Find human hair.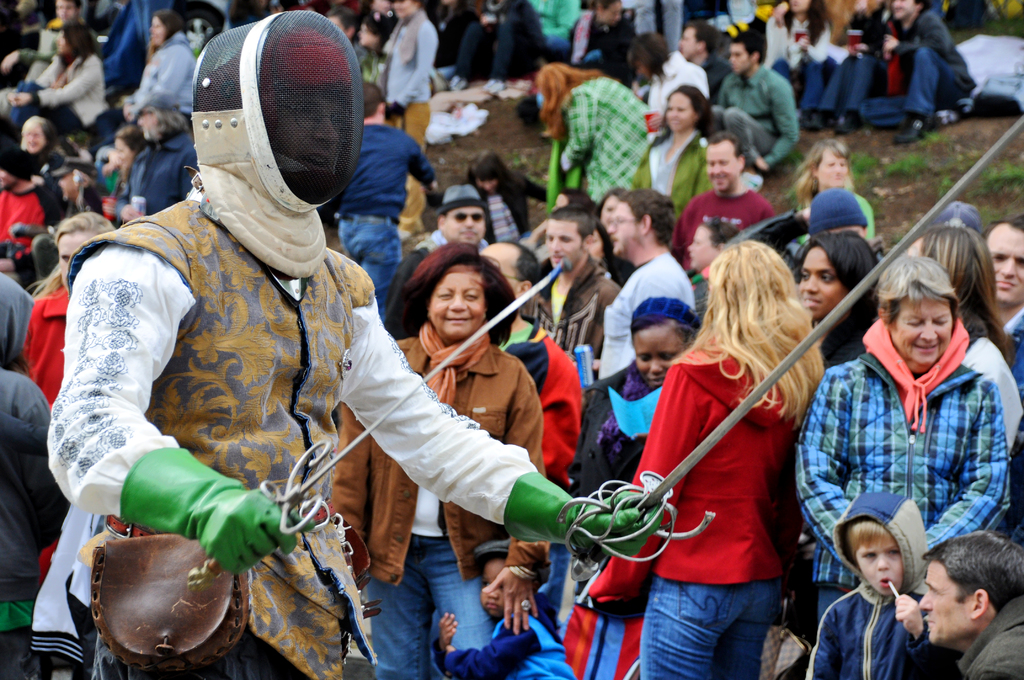
{"left": 627, "top": 40, "right": 672, "bottom": 80}.
